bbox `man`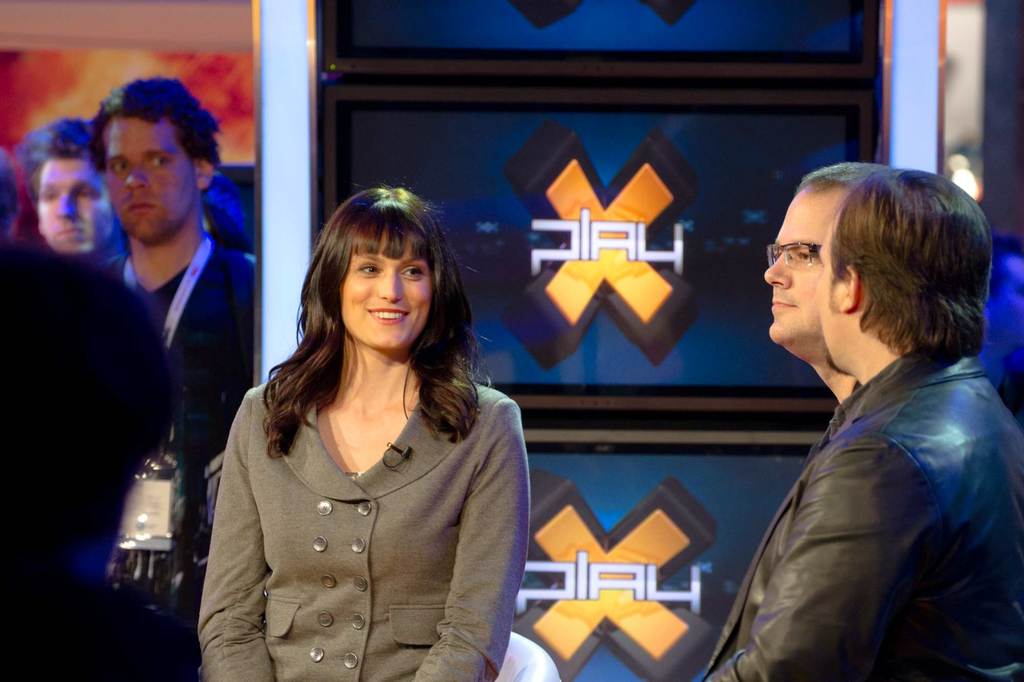
<box>690,164,1023,681</box>
